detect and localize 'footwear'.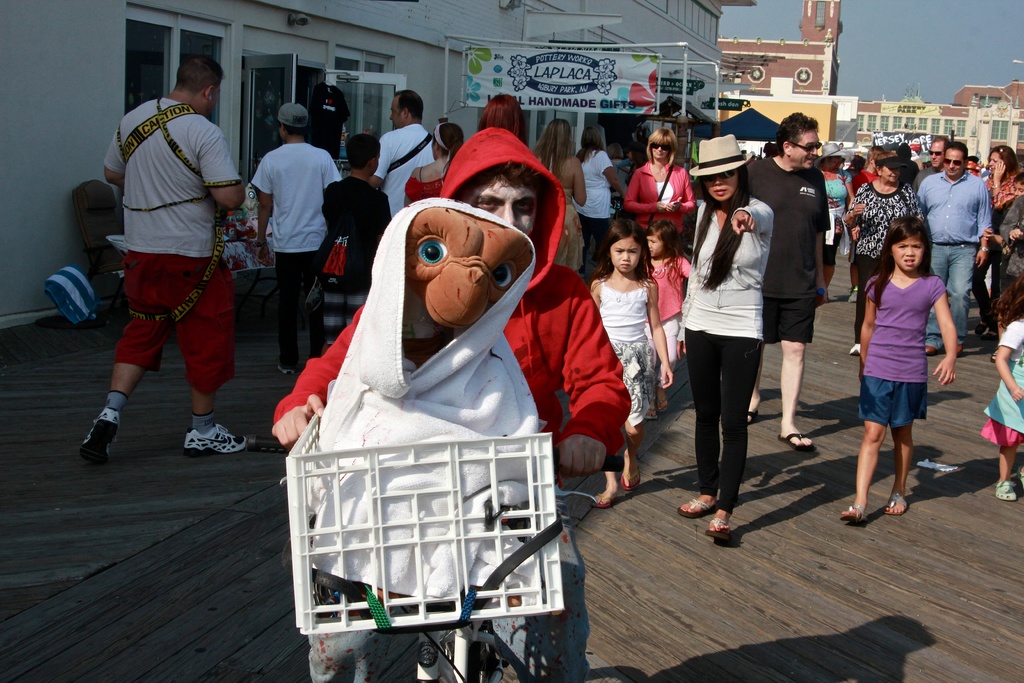
Localized at (776,431,817,452).
